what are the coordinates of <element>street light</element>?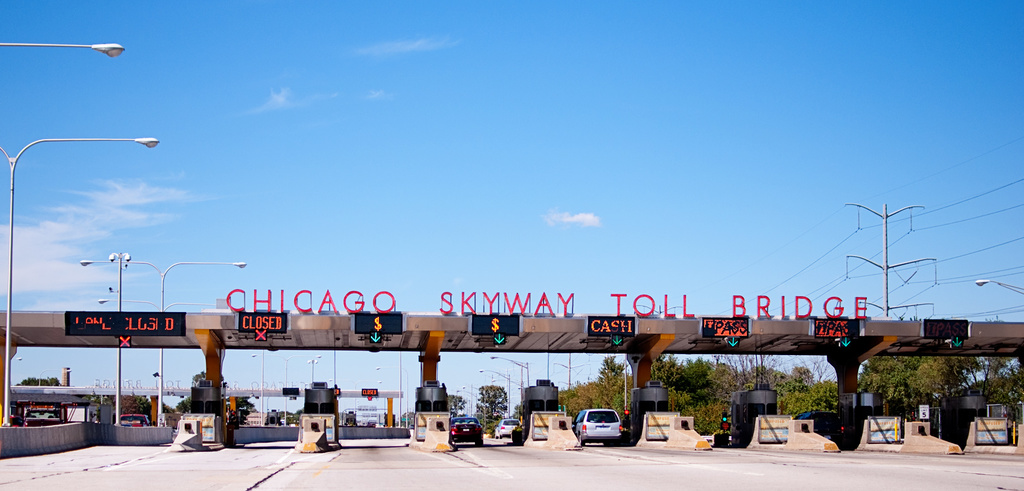
{"left": 245, "top": 353, "right": 319, "bottom": 427}.
